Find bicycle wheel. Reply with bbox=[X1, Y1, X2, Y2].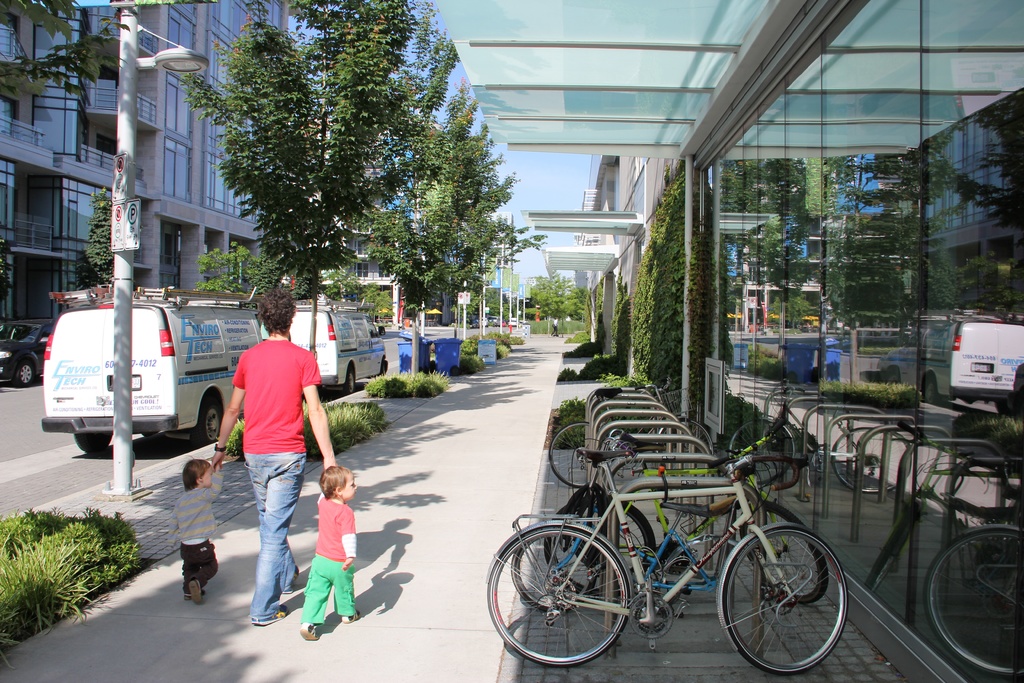
bbox=[723, 525, 851, 679].
